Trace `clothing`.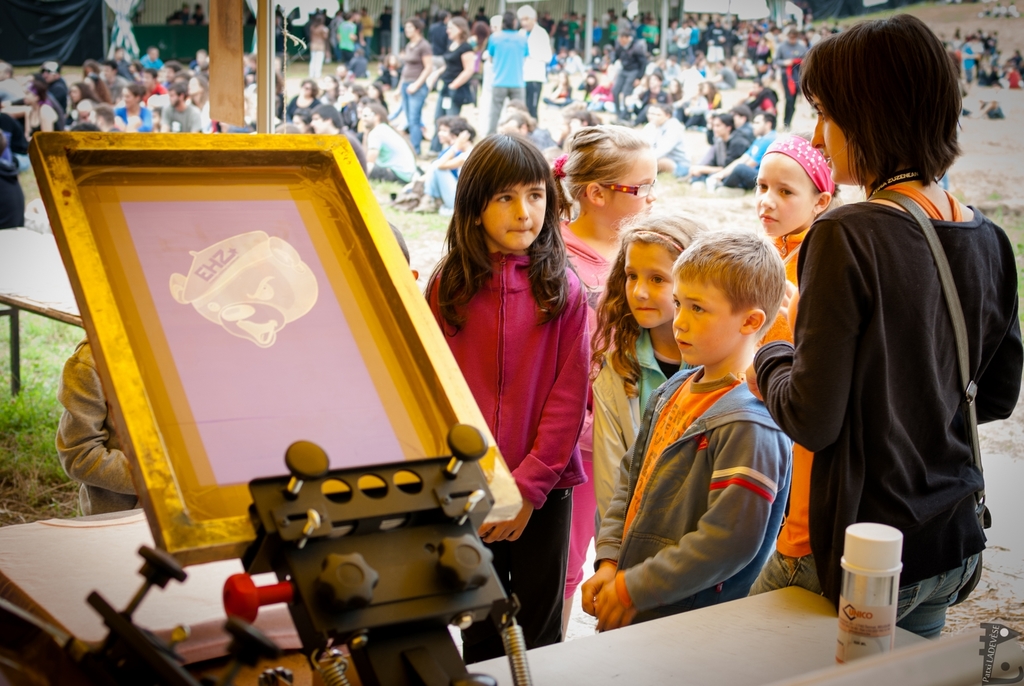
Traced to pyautogui.locateOnScreen(486, 28, 535, 135).
